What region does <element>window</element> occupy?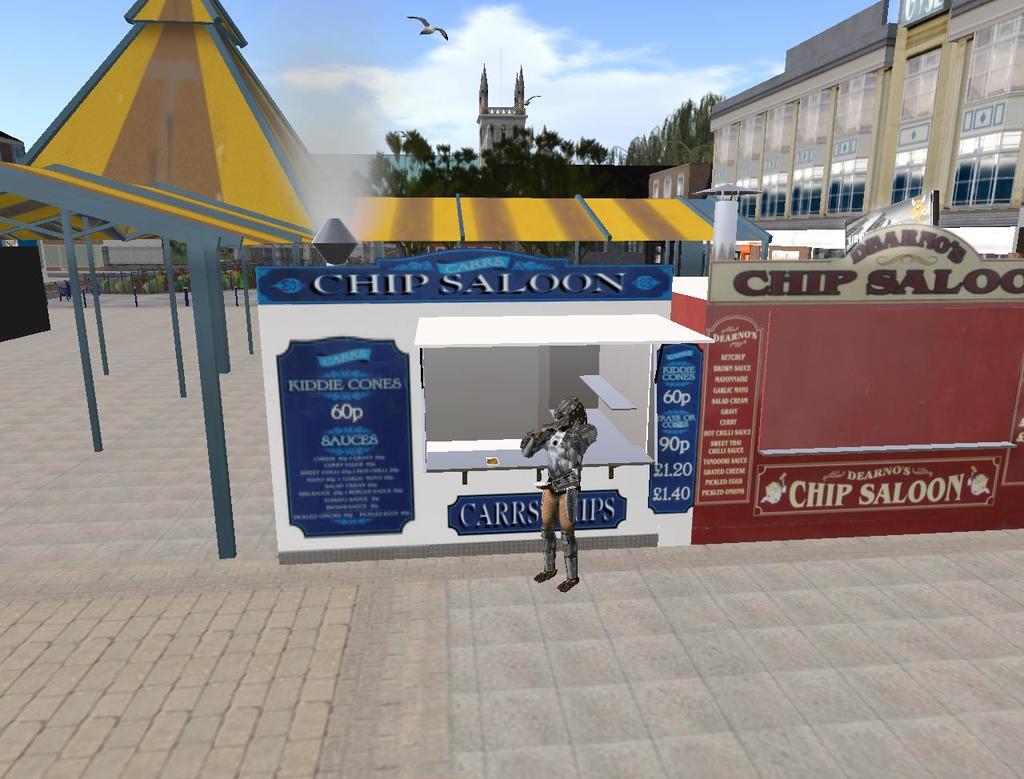
rect(894, 146, 929, 203).
